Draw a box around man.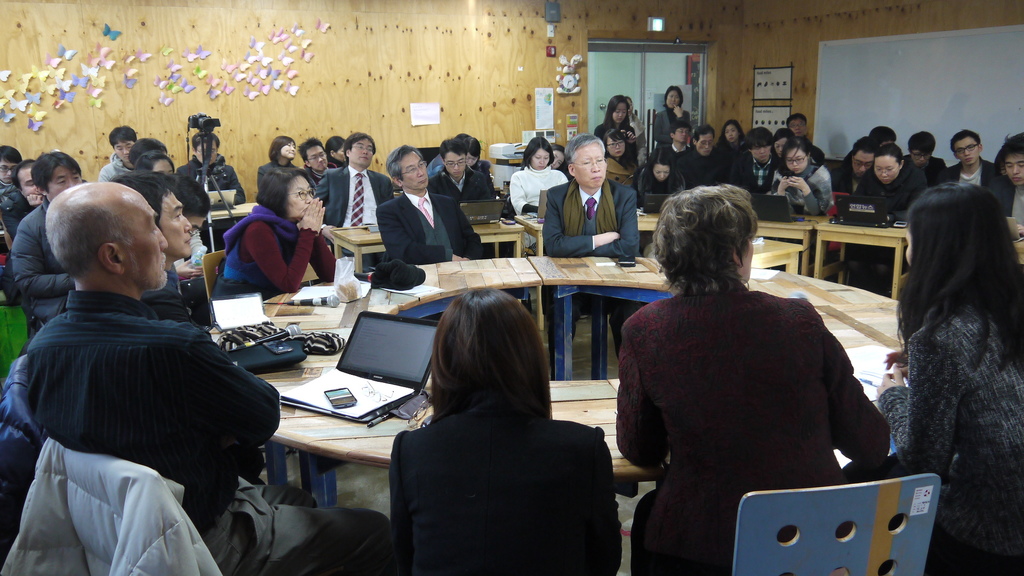
Rect(787, 115, 813, 143).
